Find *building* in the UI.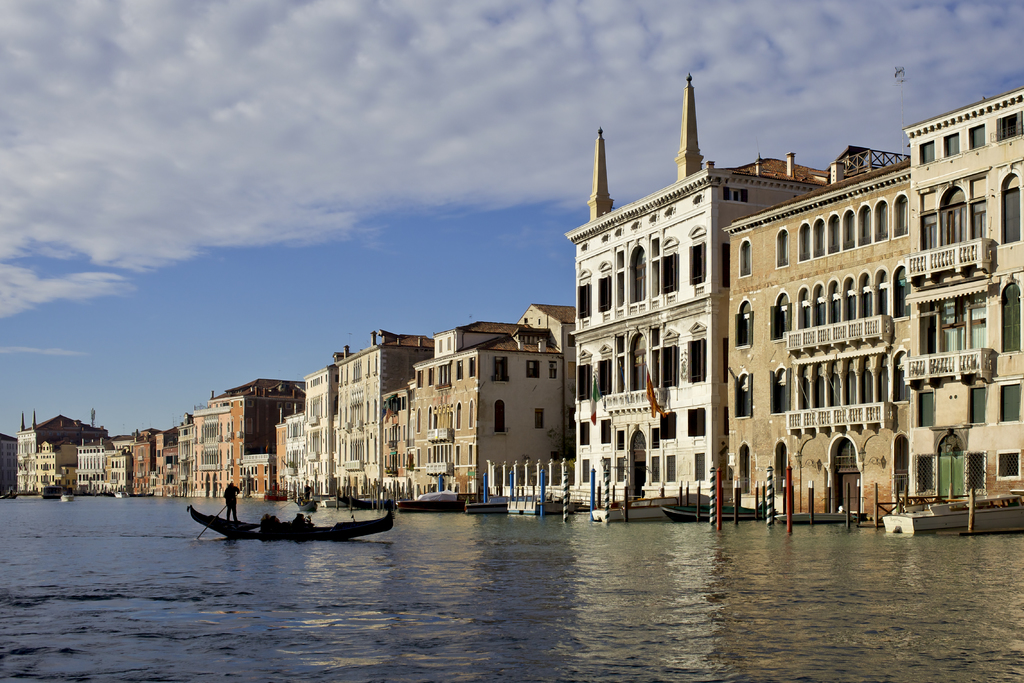
UI element at detection(383, 303, 576, 502).
